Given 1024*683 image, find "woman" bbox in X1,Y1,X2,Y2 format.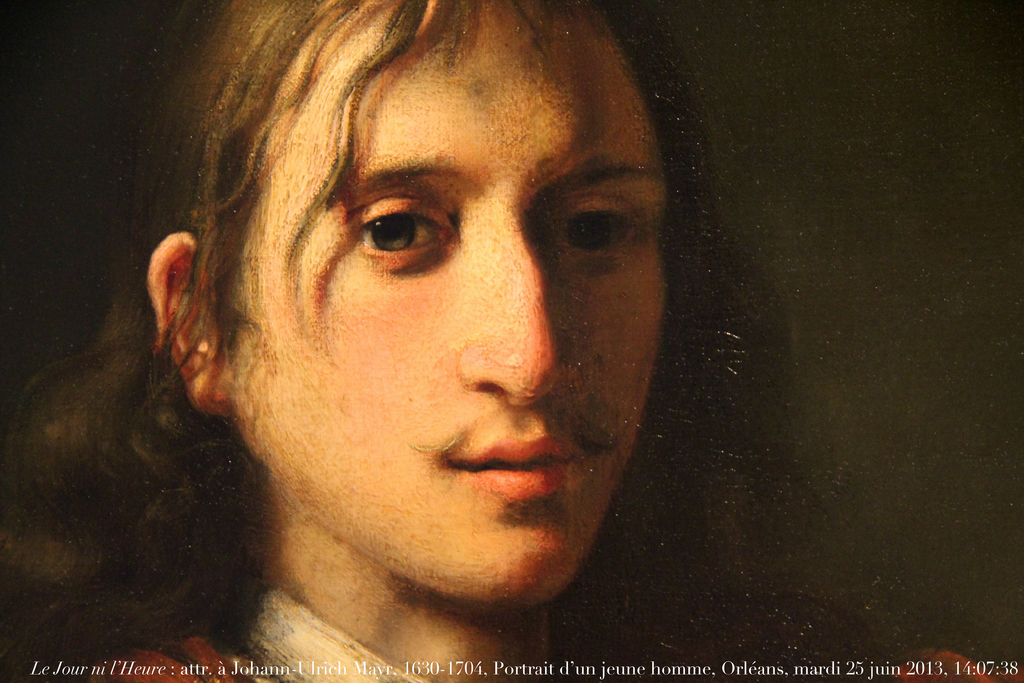
0,0,1023,682.
